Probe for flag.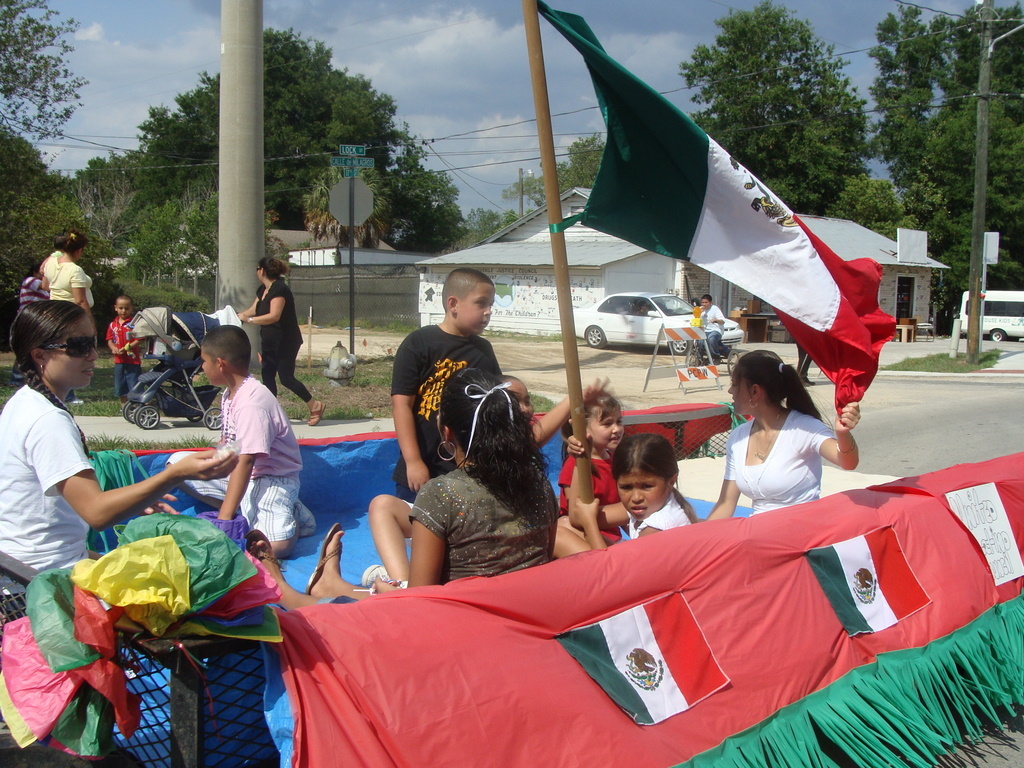
Probe result: {"left": 555, "top": 589, "right": 736, "bottom": 731}.
